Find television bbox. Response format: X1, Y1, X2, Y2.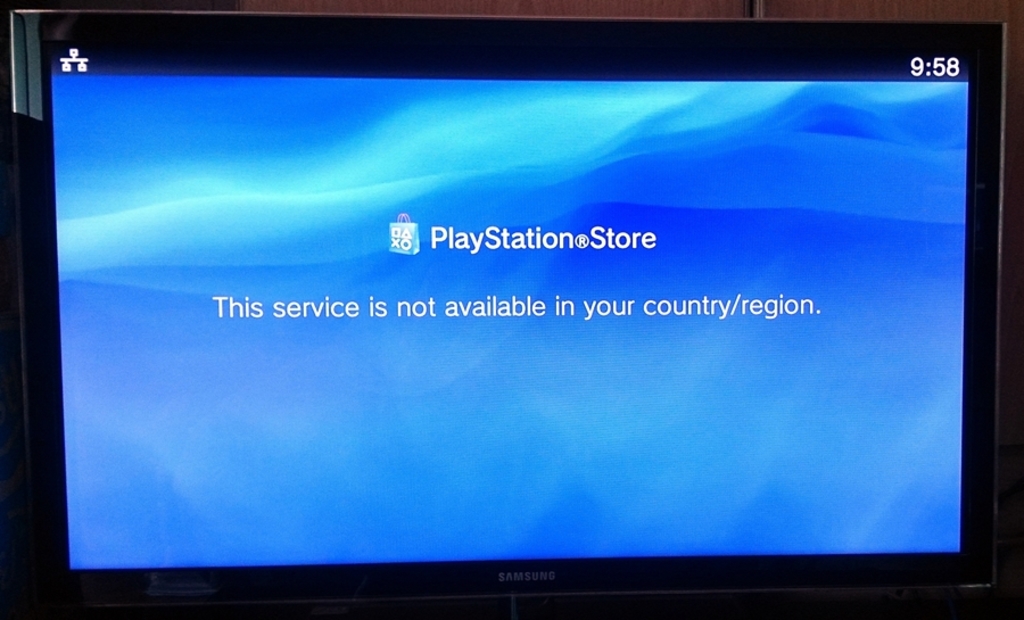
5, 8, 1007, 609.
